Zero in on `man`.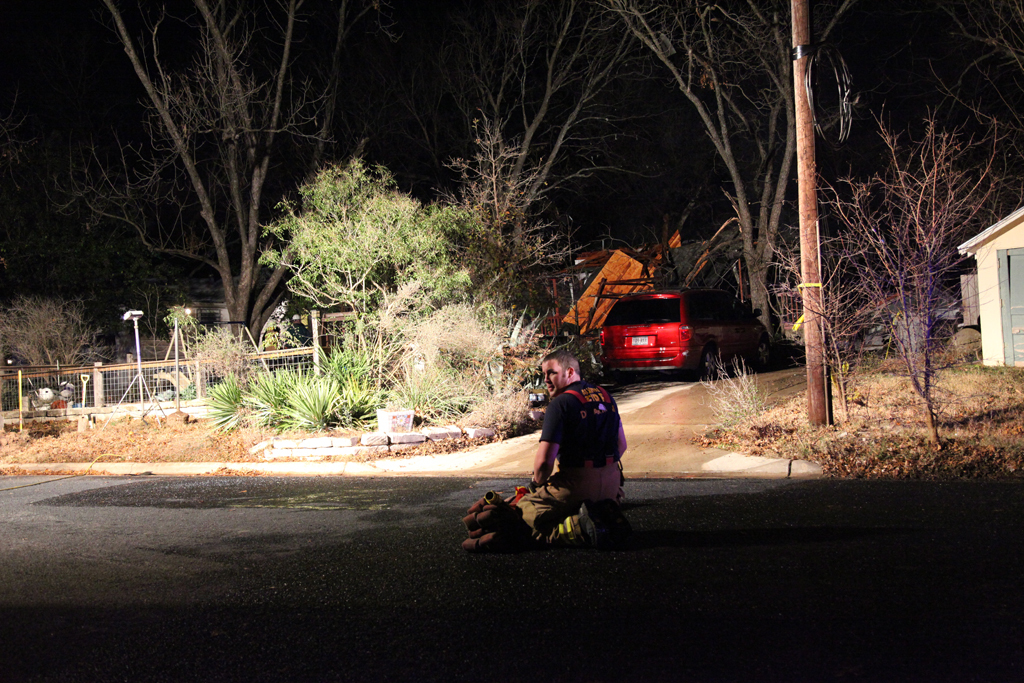
Zeroed in: 503,358,635,553.
